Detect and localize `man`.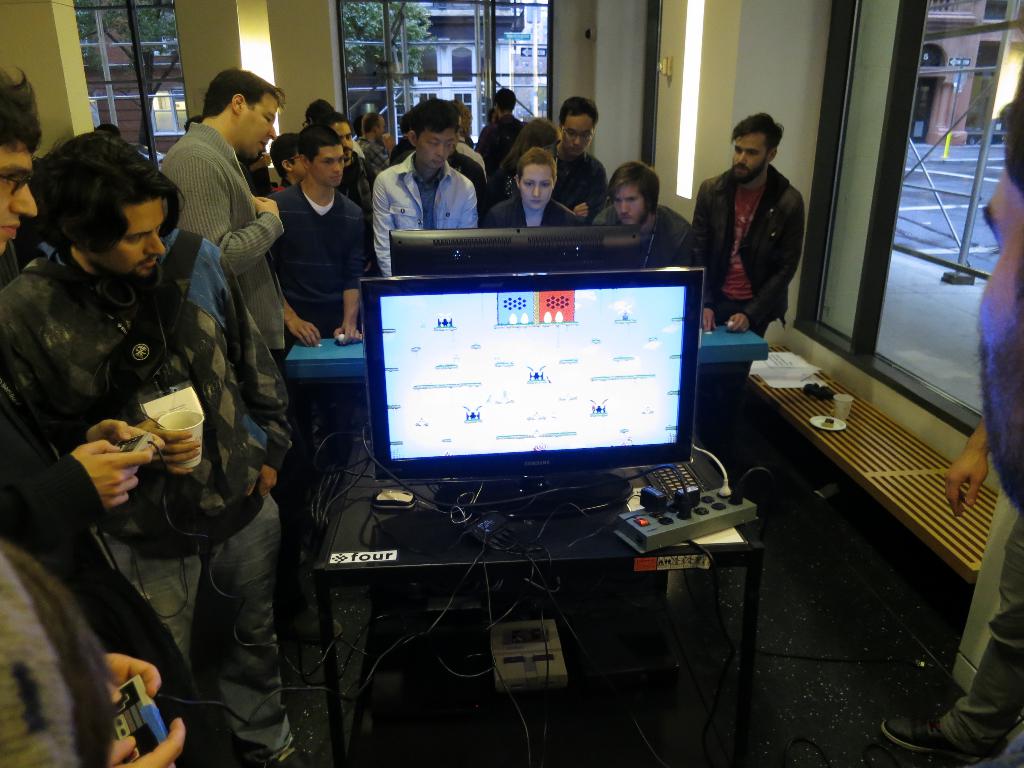
Localized at x1=307, y1=94, x2=335, y2=127.
